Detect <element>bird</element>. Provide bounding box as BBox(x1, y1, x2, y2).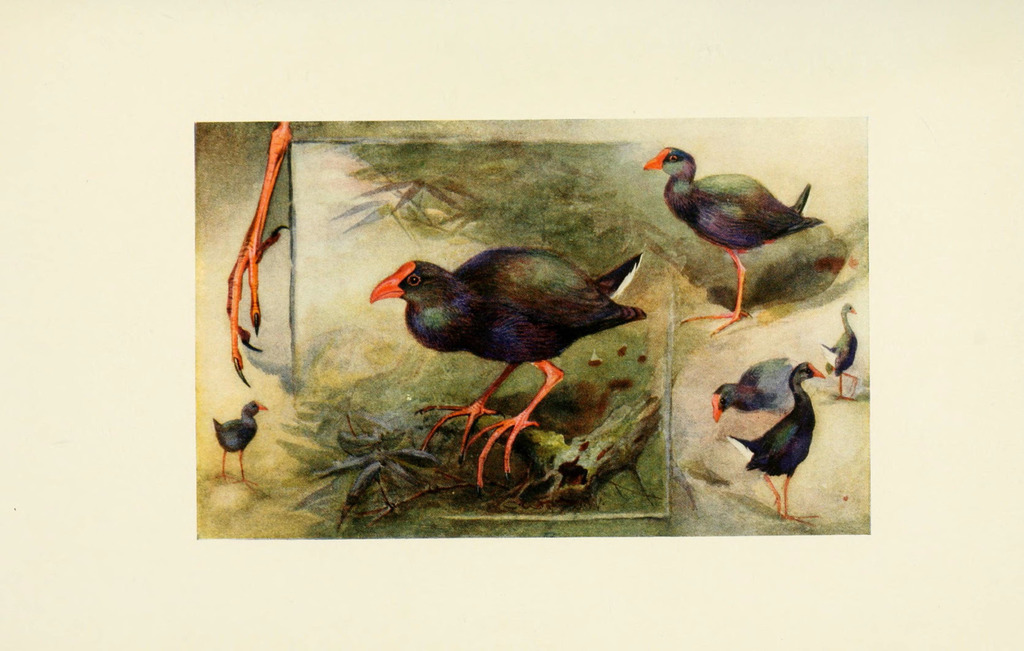
BBox(211, 397, 274, 486).
